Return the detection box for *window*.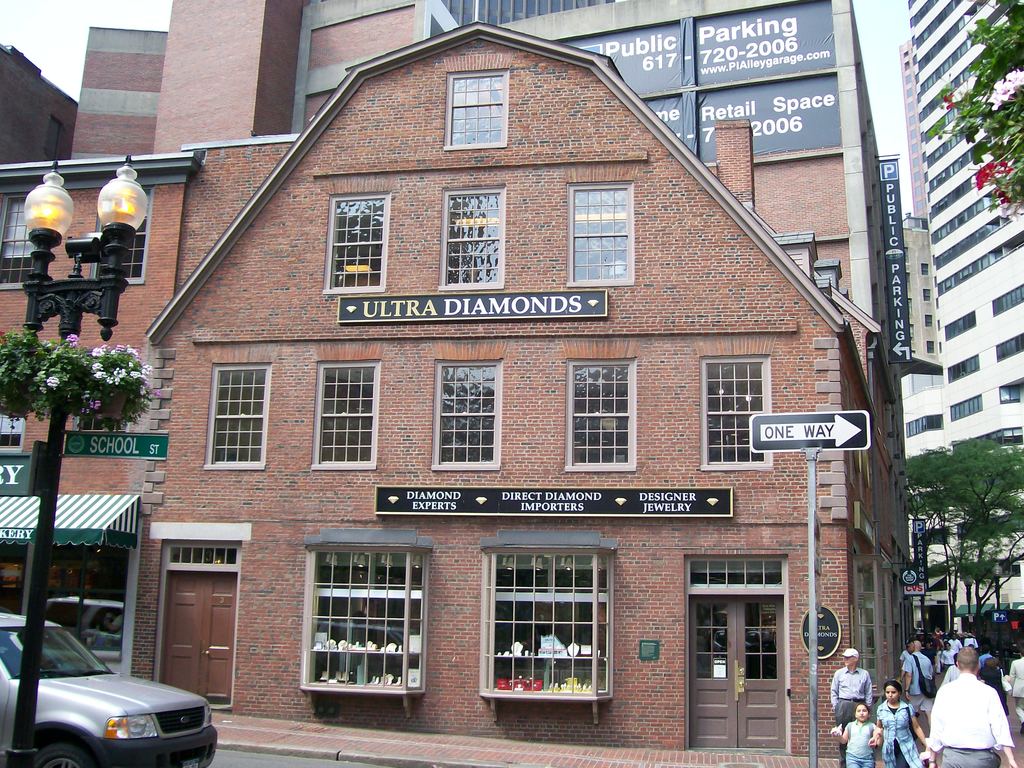
900 50 911 61.
